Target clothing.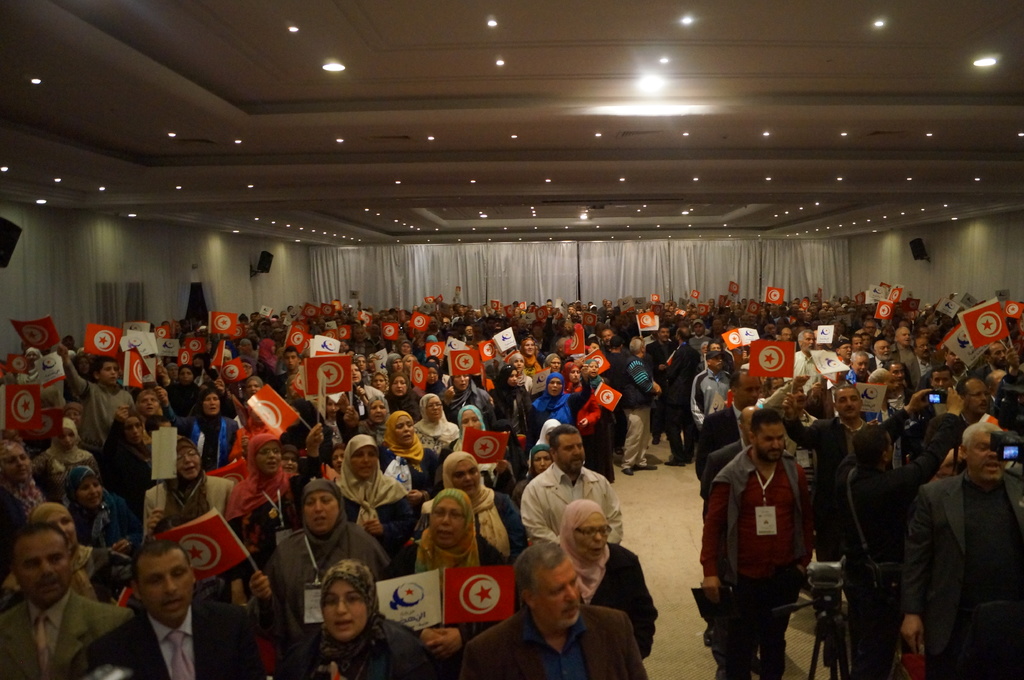
Target region: rect(0, 603, 127, 670).
